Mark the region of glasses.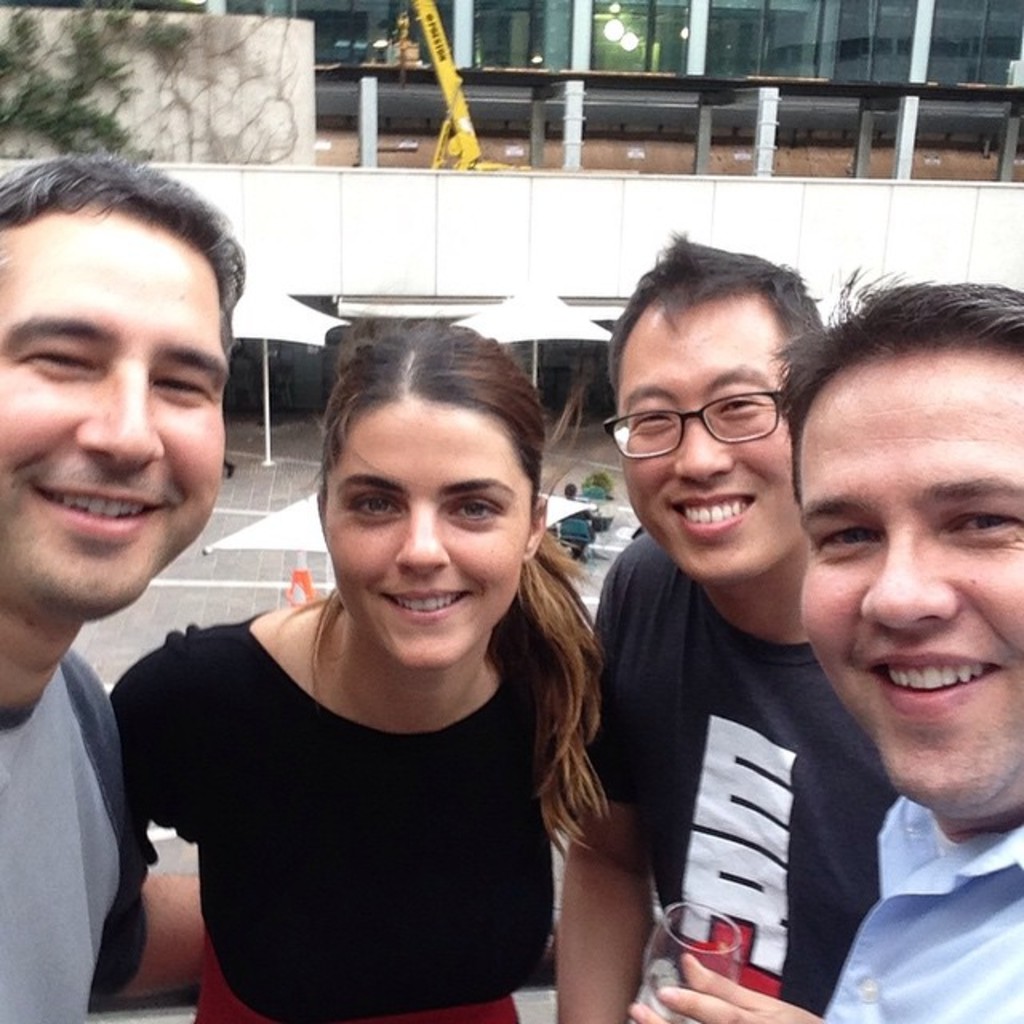
Region: x1=597 y1=392 x2=778 y2=464.
